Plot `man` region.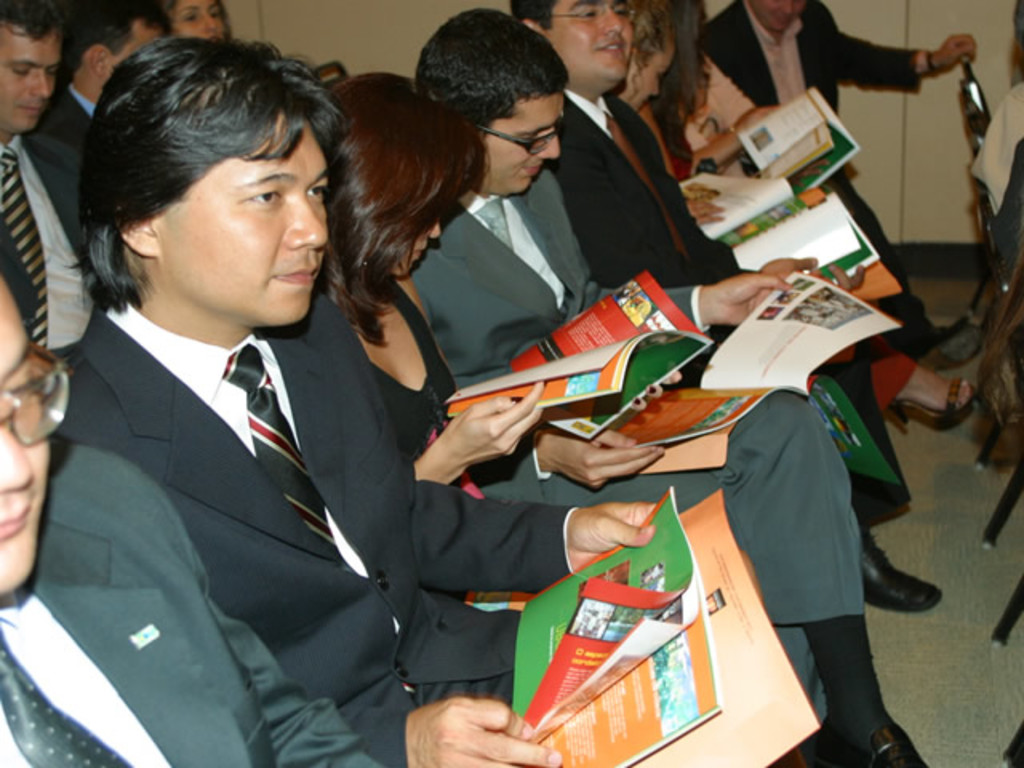
Plotted at [0,0,112,370].
